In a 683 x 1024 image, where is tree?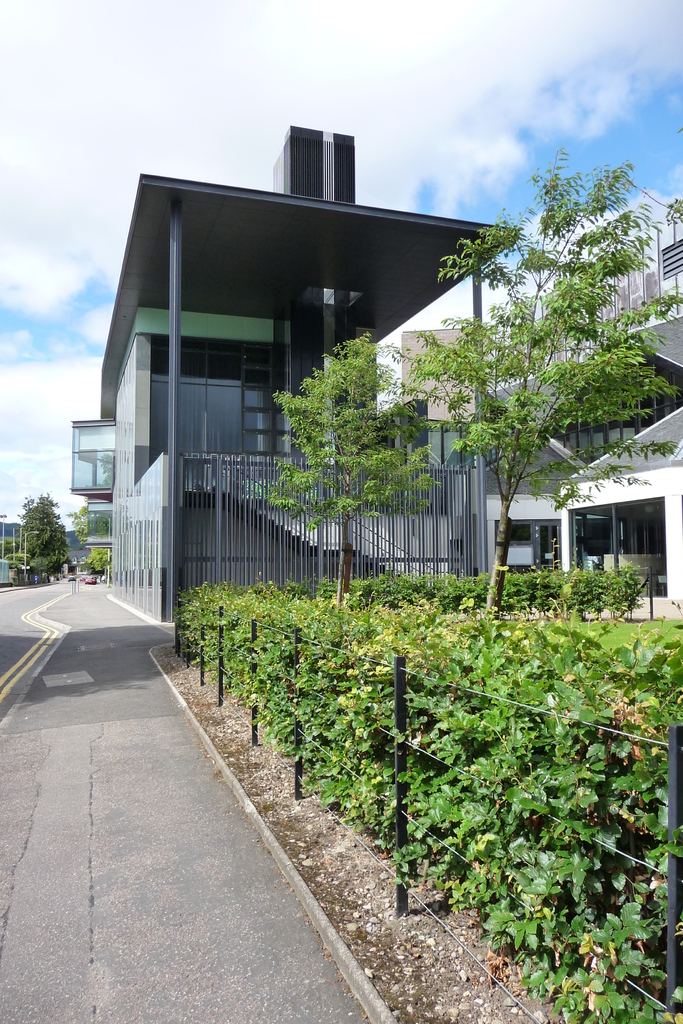
[x1=410, y1=115, x2=659, y2=607].
